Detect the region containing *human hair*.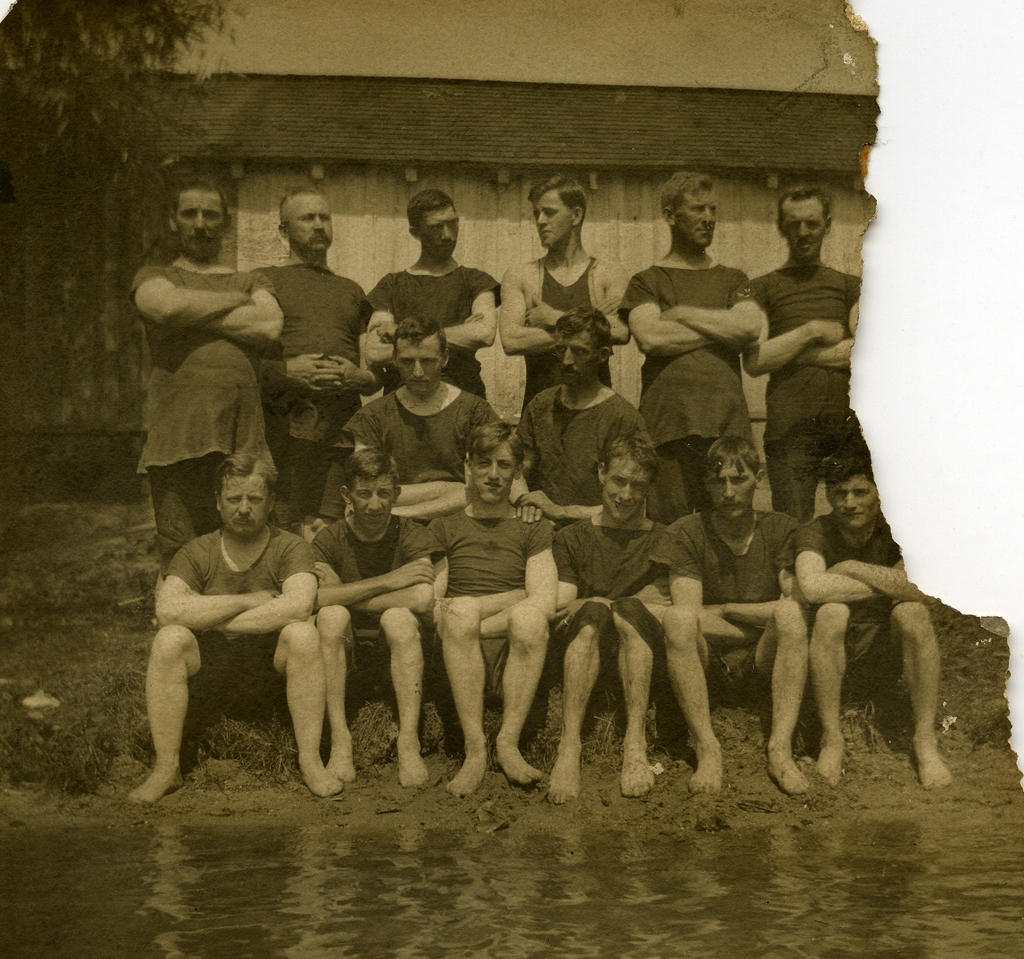
817/448/881/485.
